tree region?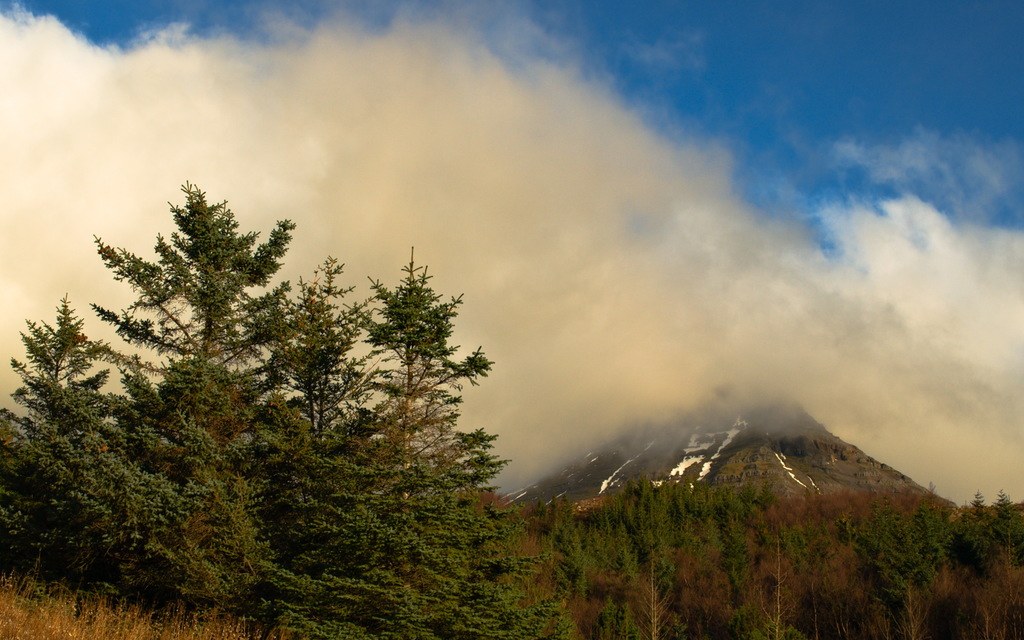
x1=274, y1=248, x2=440, y2=639
